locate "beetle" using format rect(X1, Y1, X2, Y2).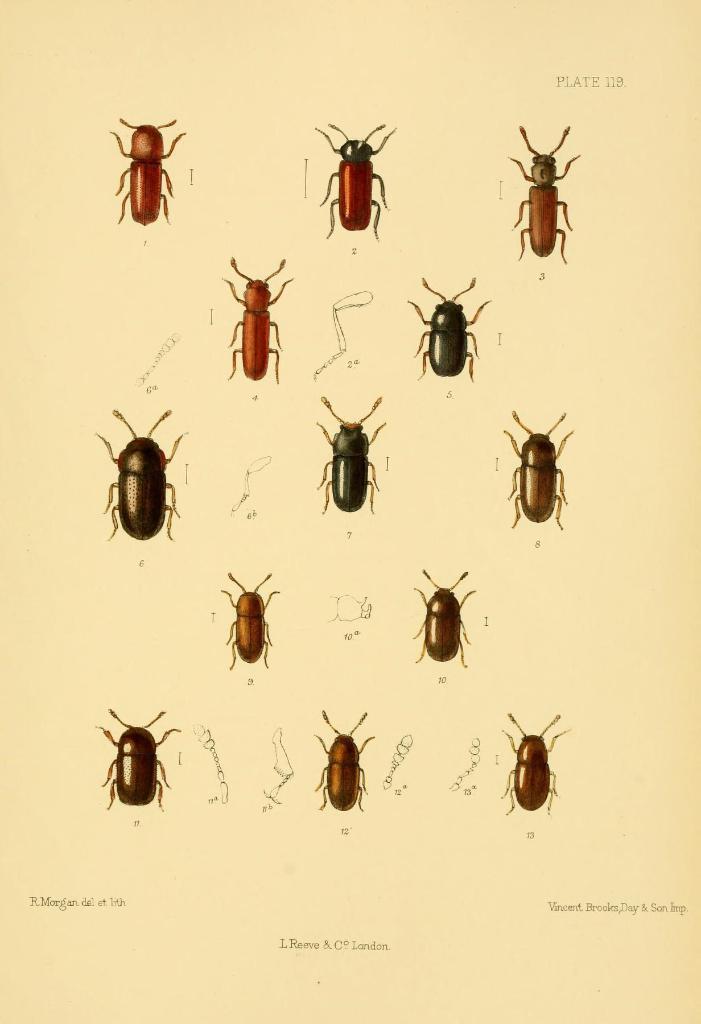
rect(317, 118, 400, 218).
